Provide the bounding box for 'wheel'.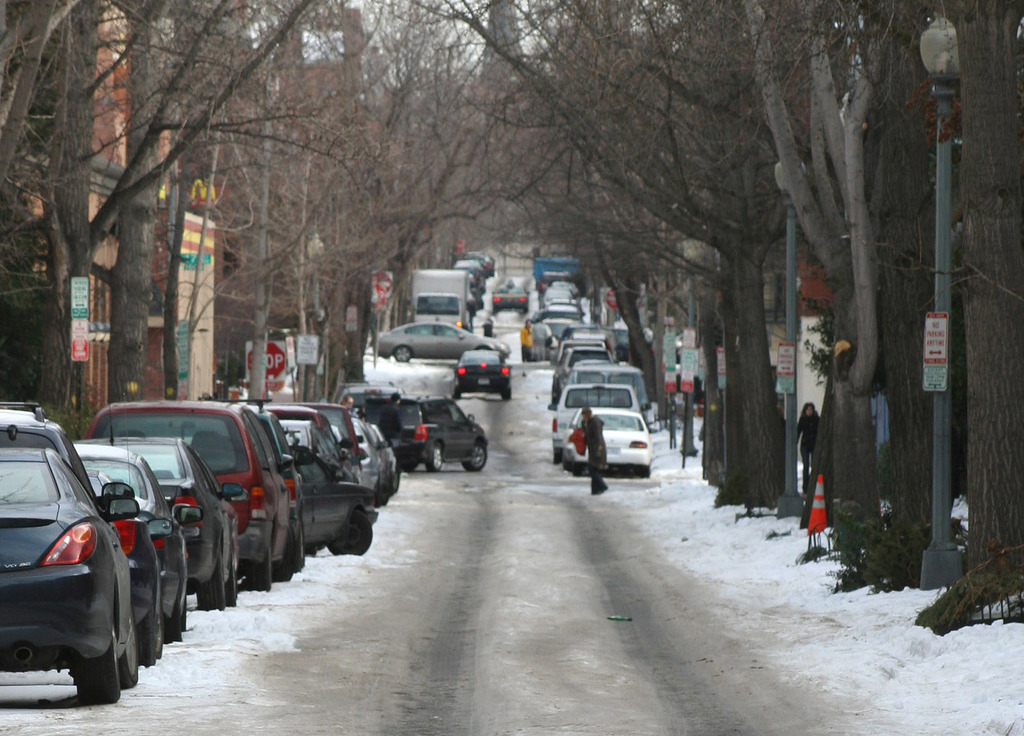
x1=563 y1=450 x2=576 y2=472.
